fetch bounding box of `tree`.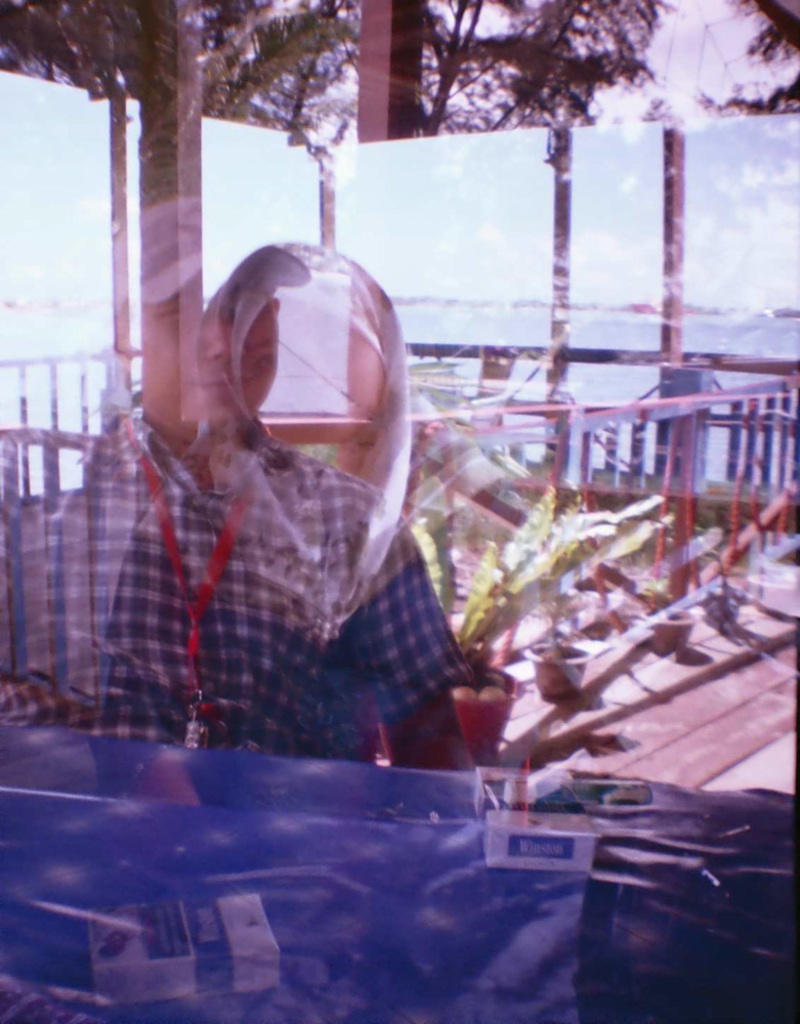
Bbox: 422:4:662:472.
